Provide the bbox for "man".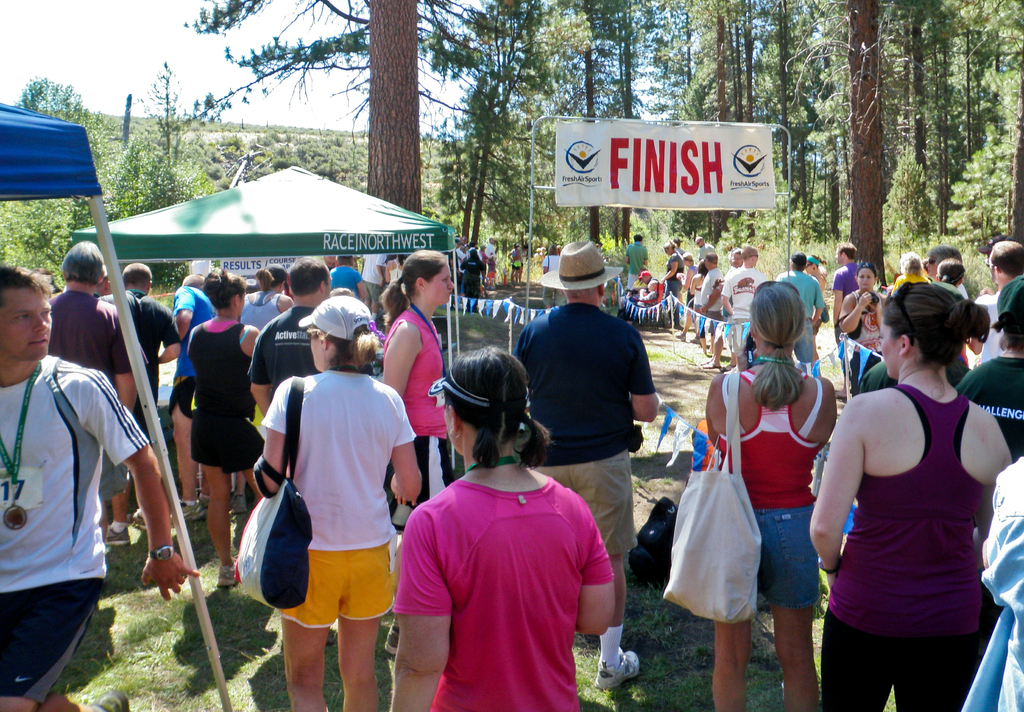
left=777, top=251, right=818, bottom=382.
